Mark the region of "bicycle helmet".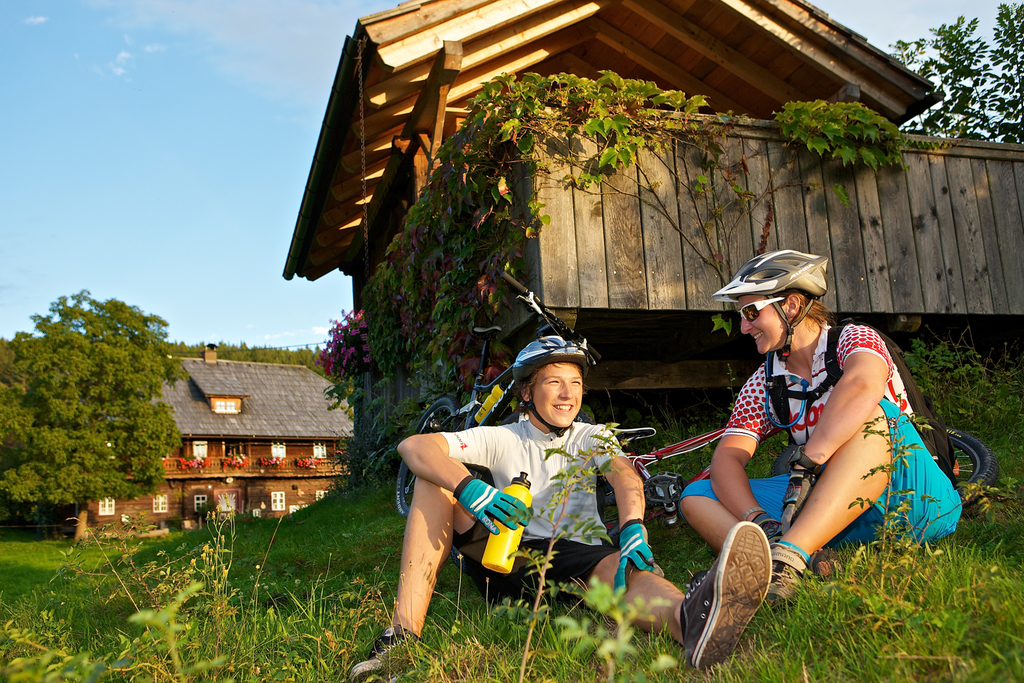
Region: x1=506, y1=330, x2=595, y2=438.
